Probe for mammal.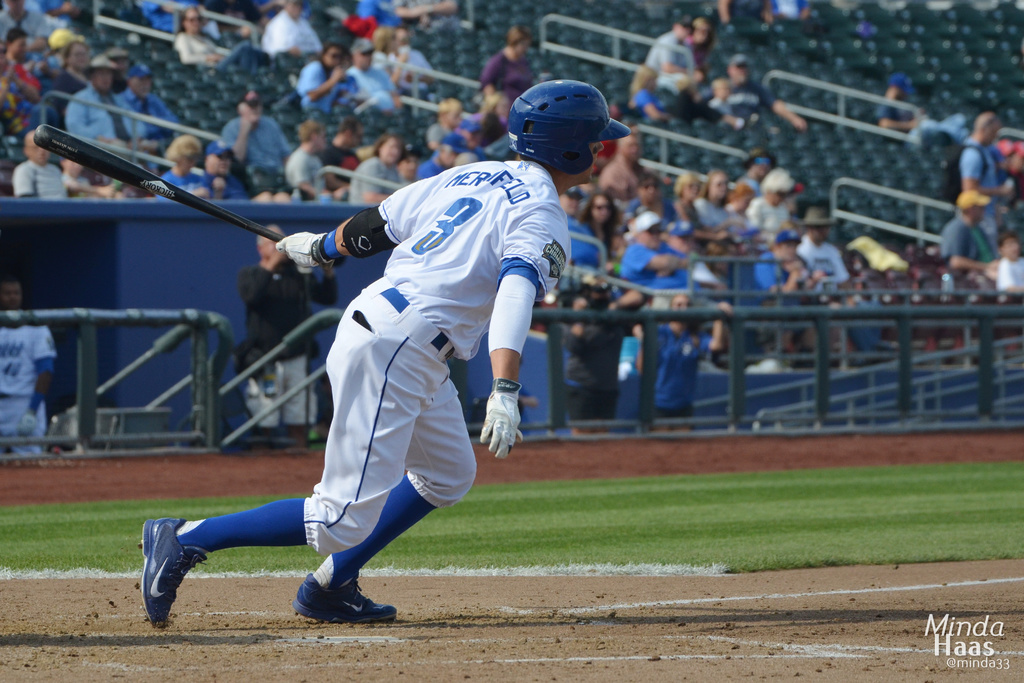
Probe result: {"left": 475, "top": 26, "right": 535, "bottom": 103}.
